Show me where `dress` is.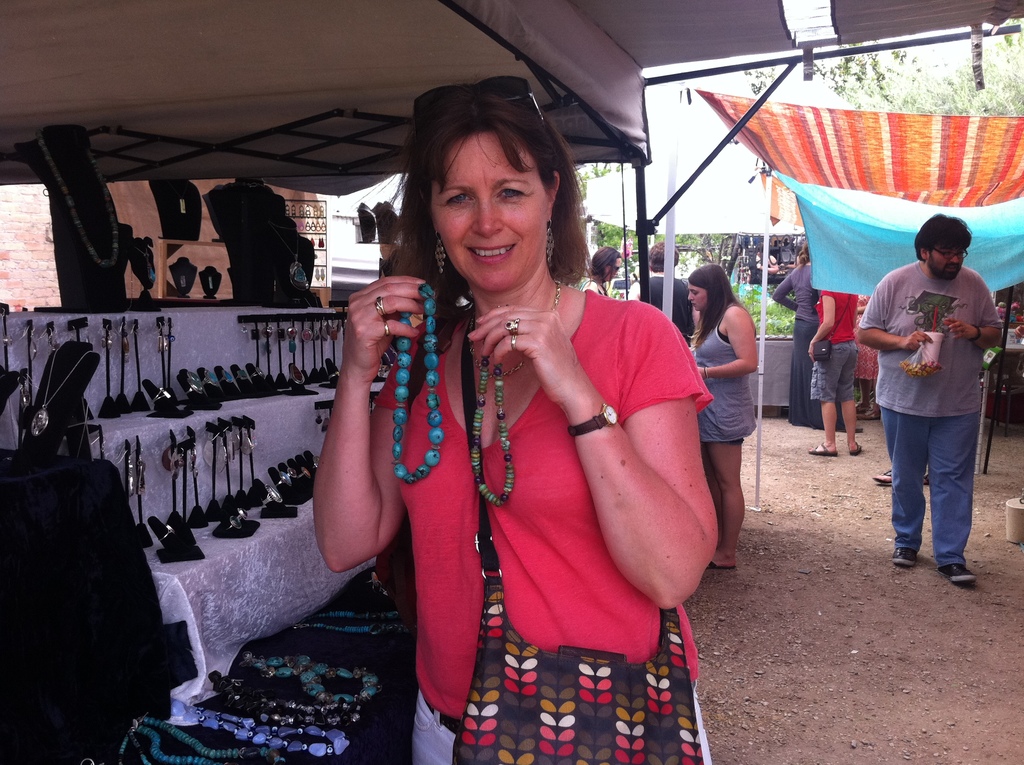
`dress` is at <region>856, 295, 879, 376</region>.
